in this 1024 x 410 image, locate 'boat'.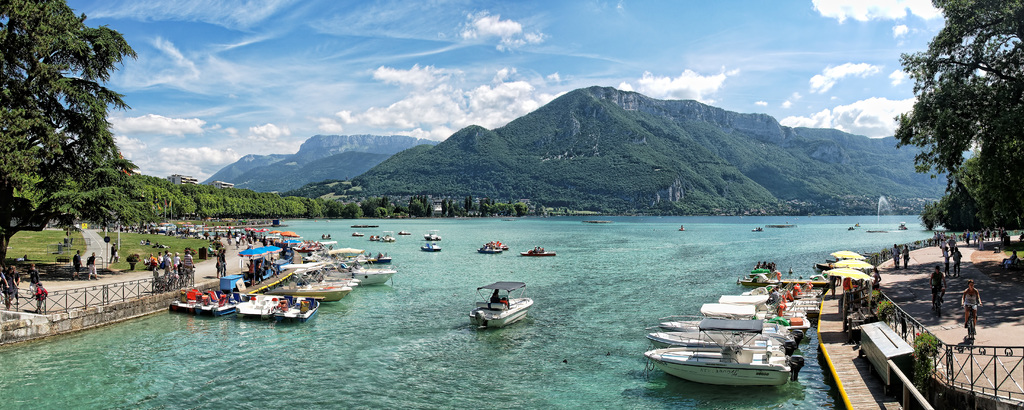
Bounding box: [left=744, top=279, right=824, bottom=298].
